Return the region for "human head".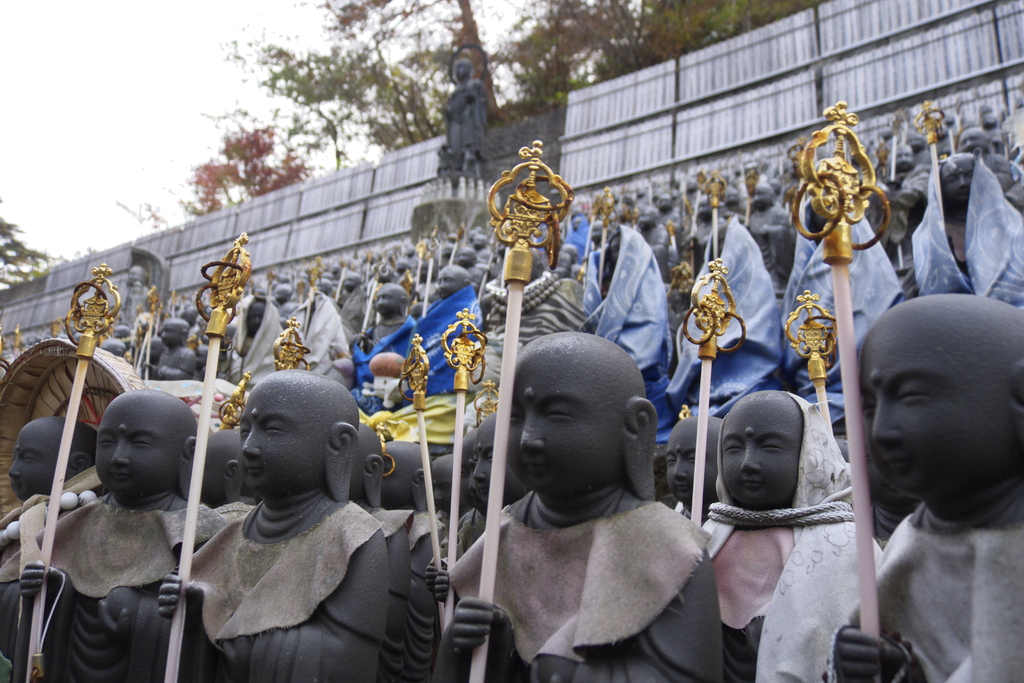
region(857, 292, 1023, 504).
